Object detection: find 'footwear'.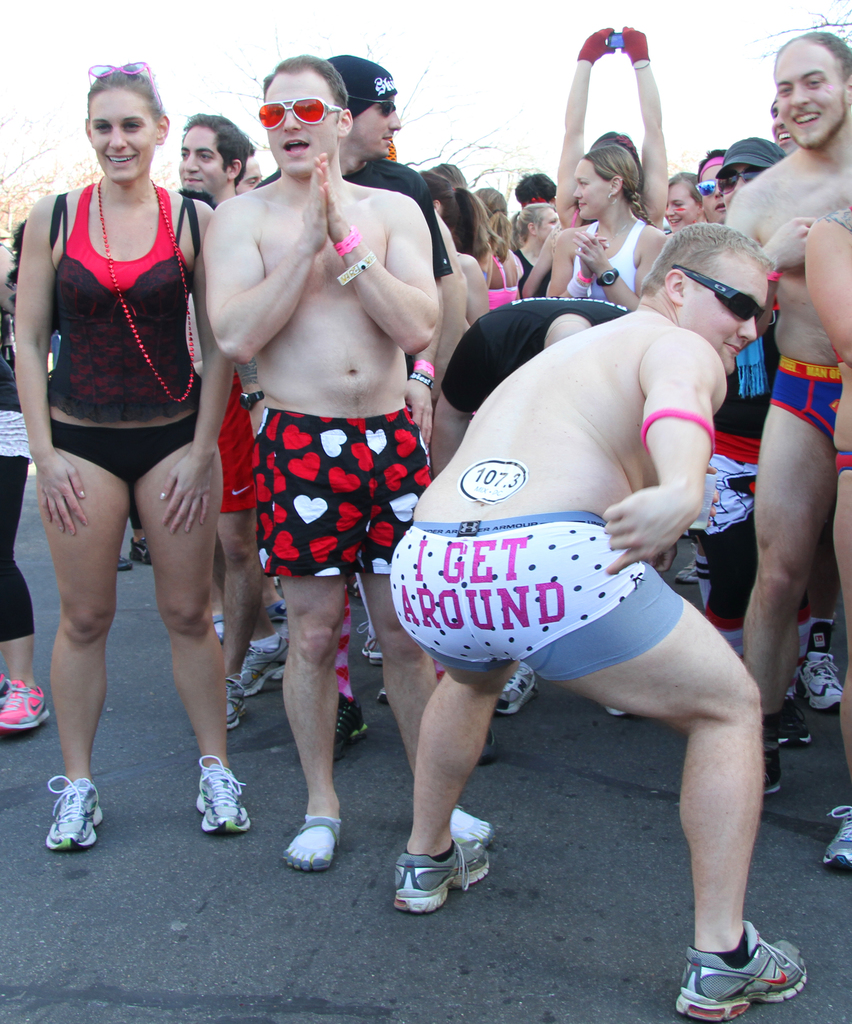
(130,540,153,567).
